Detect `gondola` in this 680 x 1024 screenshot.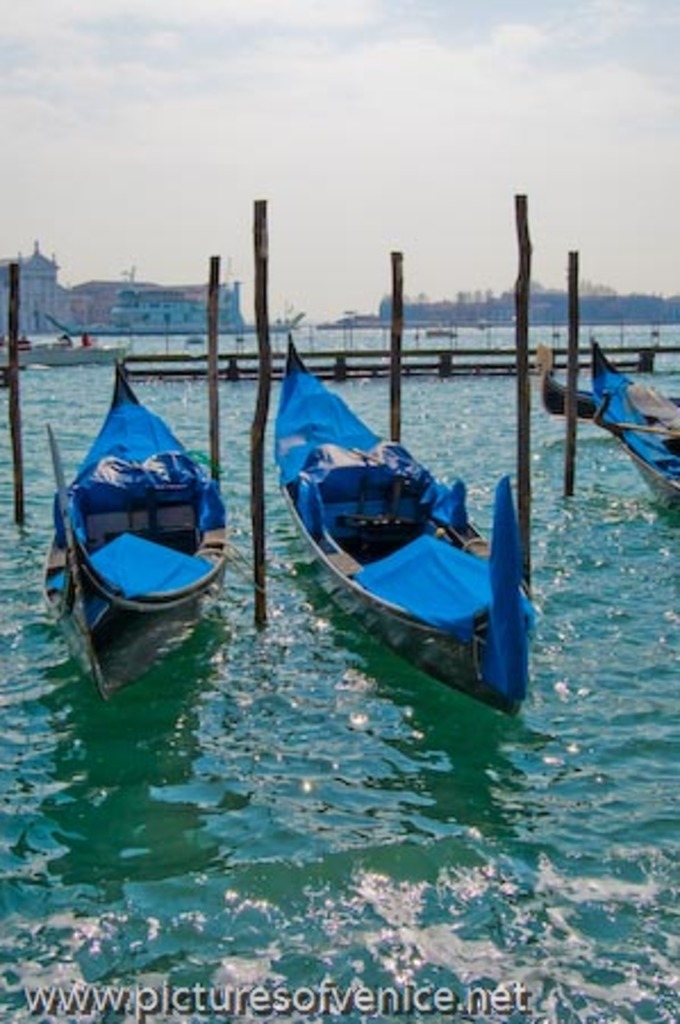
Detection: [x1=594, y1=341, x2=678, y2=535].
